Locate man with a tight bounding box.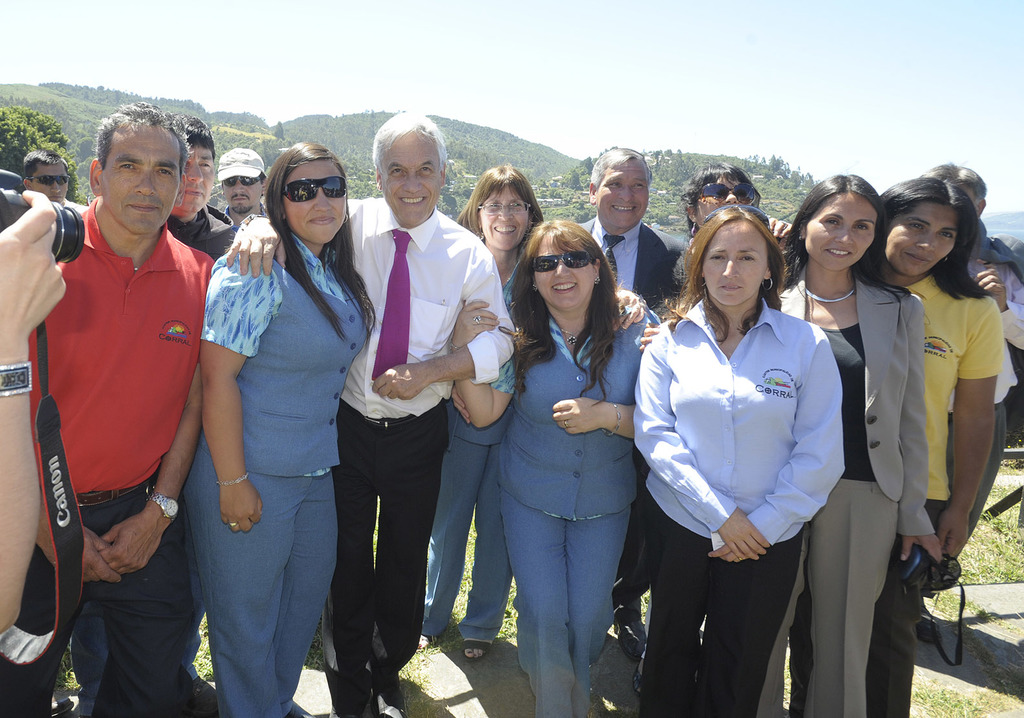
pyautogui.locateOnScreen(21, 149, 87, 214).
